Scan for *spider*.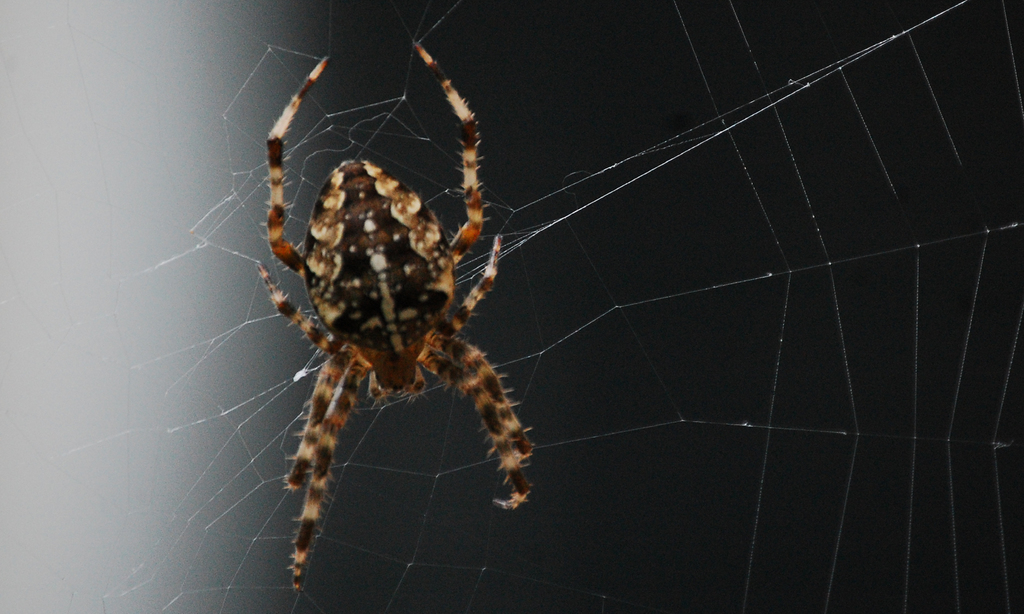
Scan result: BBox(254, 35, 539, 593).
